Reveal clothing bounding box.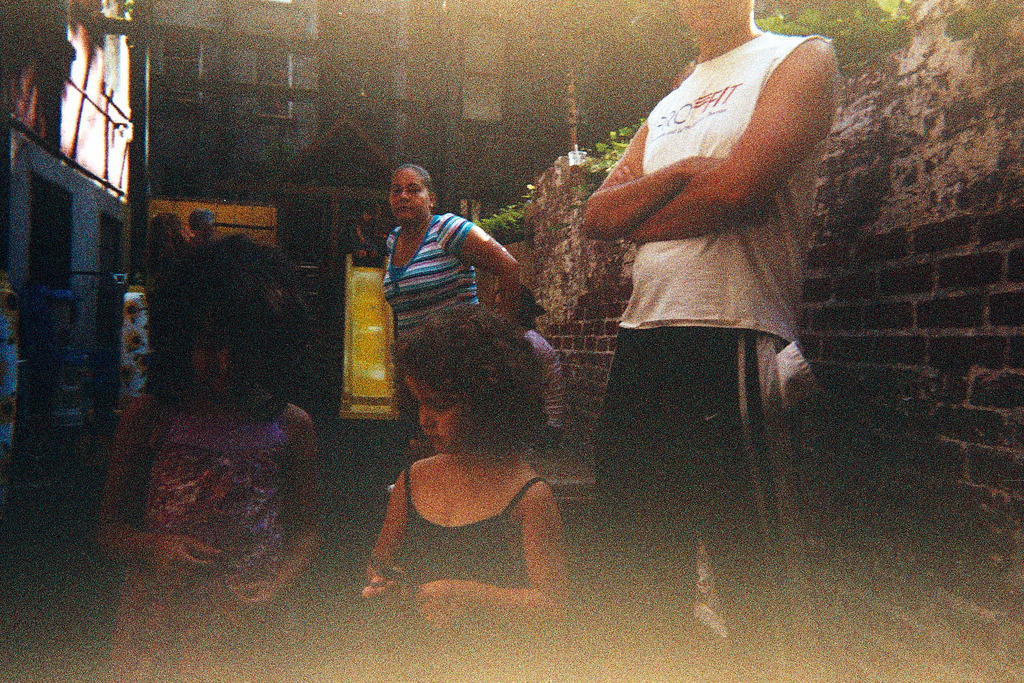
Revealed: bbox=(388, 457, 548, 603).
